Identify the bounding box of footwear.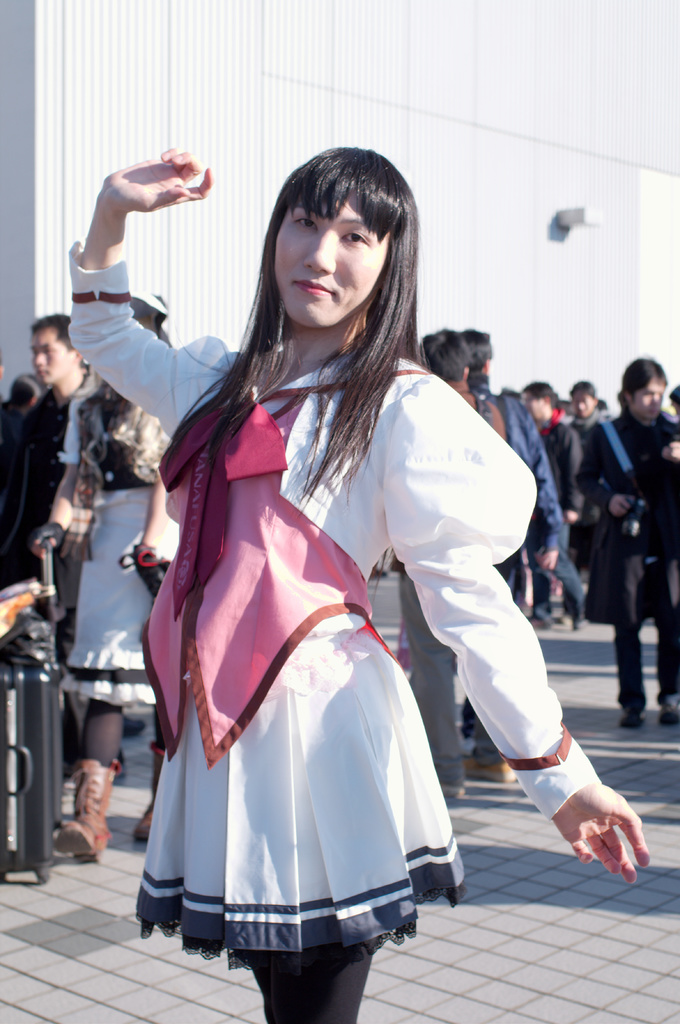
bbox=[571, 601, 599, 626].
